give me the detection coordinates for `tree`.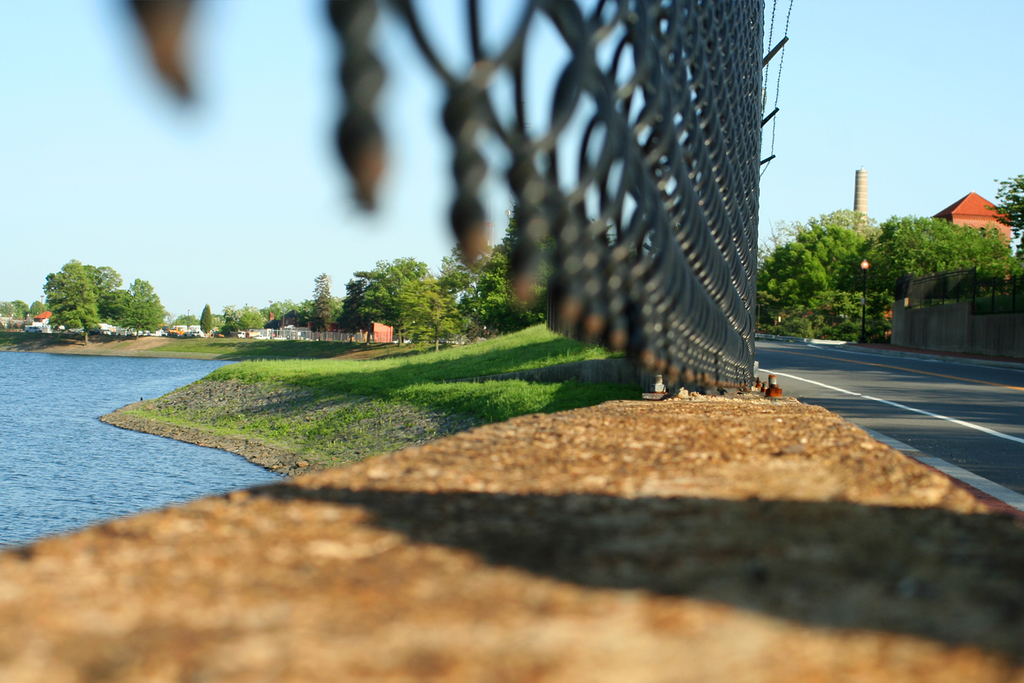
<box>27,247,153,335</box>.
